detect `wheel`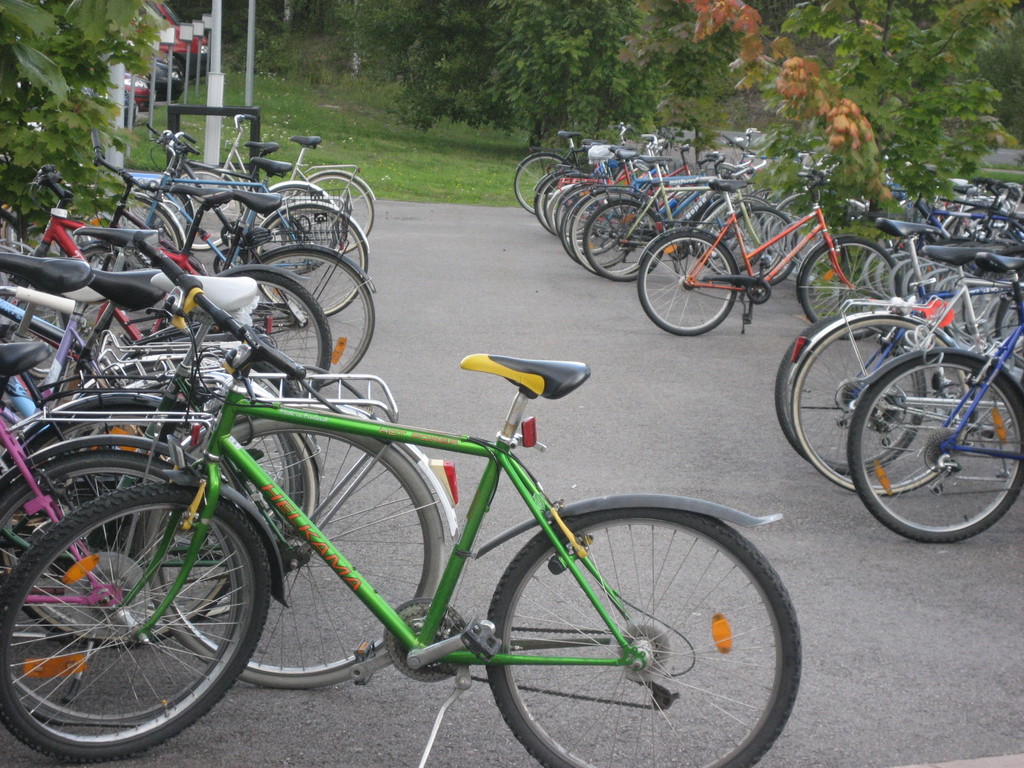
box=[792, 312, 967, 500]
